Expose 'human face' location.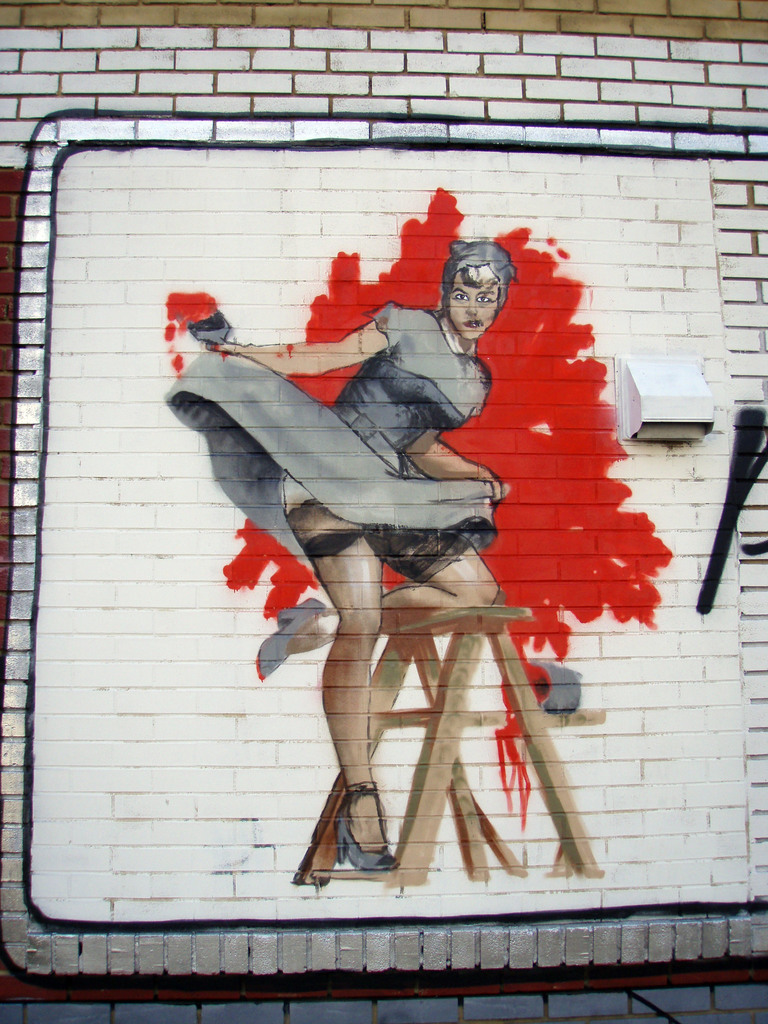
Exposed at l=444, t=269, r=502, b=348.
